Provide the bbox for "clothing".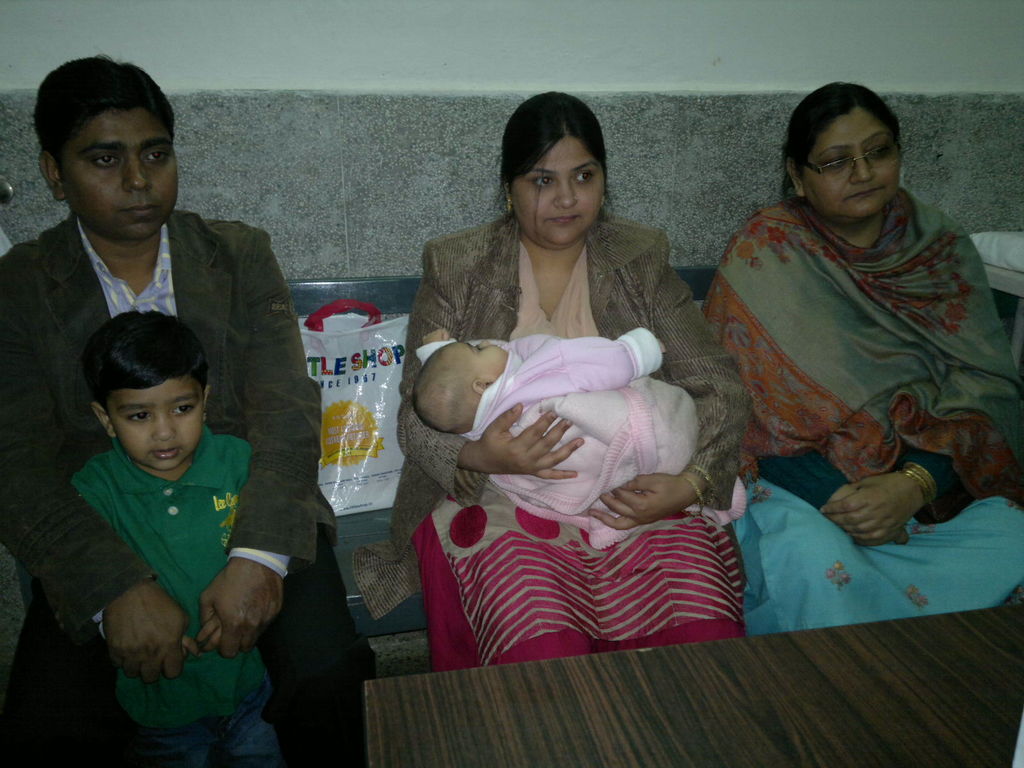
[63, 413, 294, 767].
